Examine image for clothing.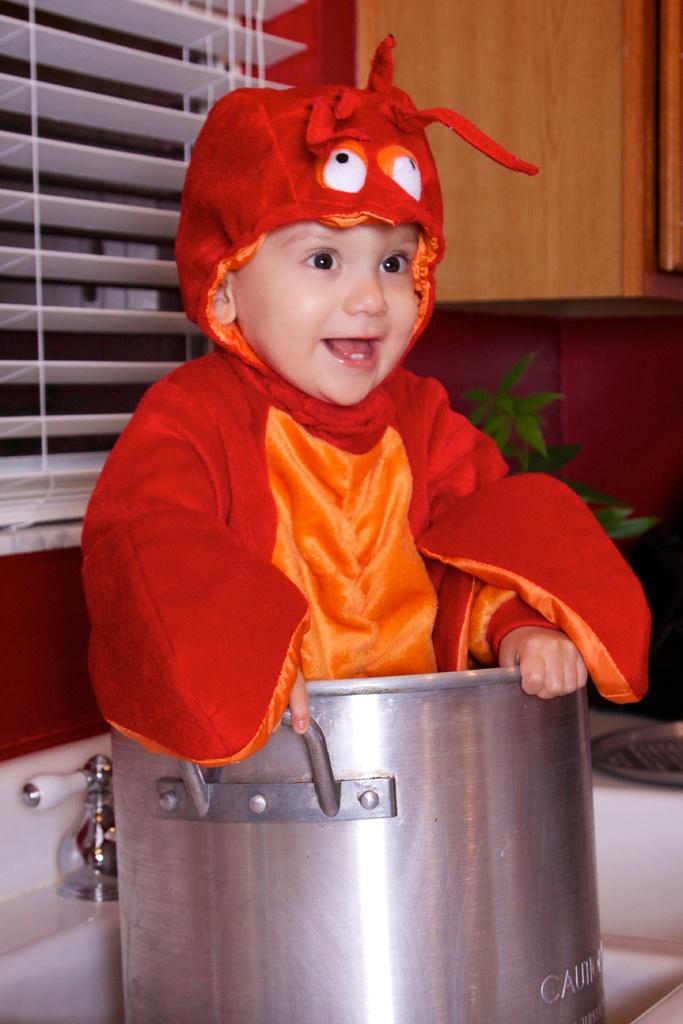
Examination result: box=[87, 344, 654, 772].
